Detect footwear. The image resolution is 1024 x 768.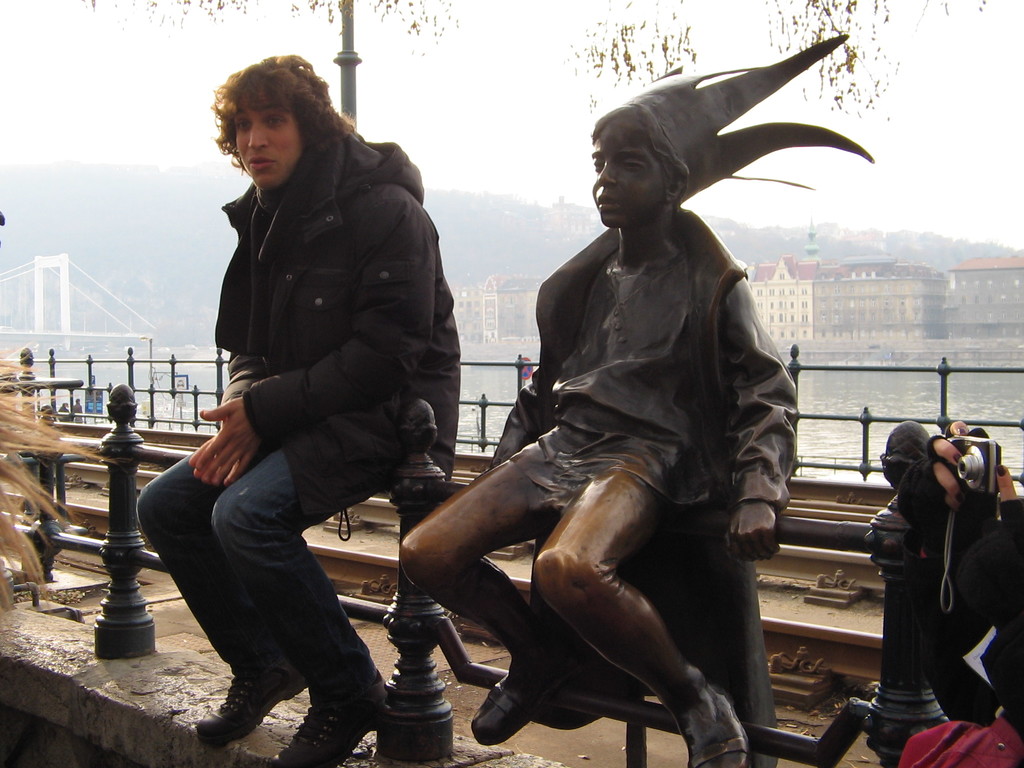
rect(276, 671, 388, 767).
